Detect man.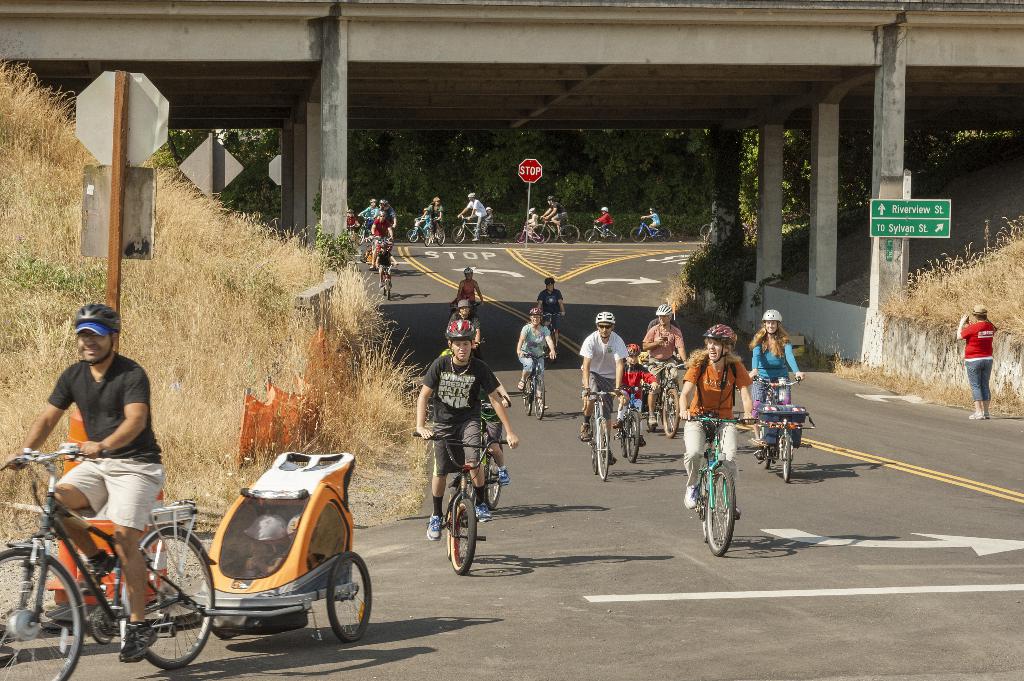
Detected at Rect(455, 191, 485, 239).
